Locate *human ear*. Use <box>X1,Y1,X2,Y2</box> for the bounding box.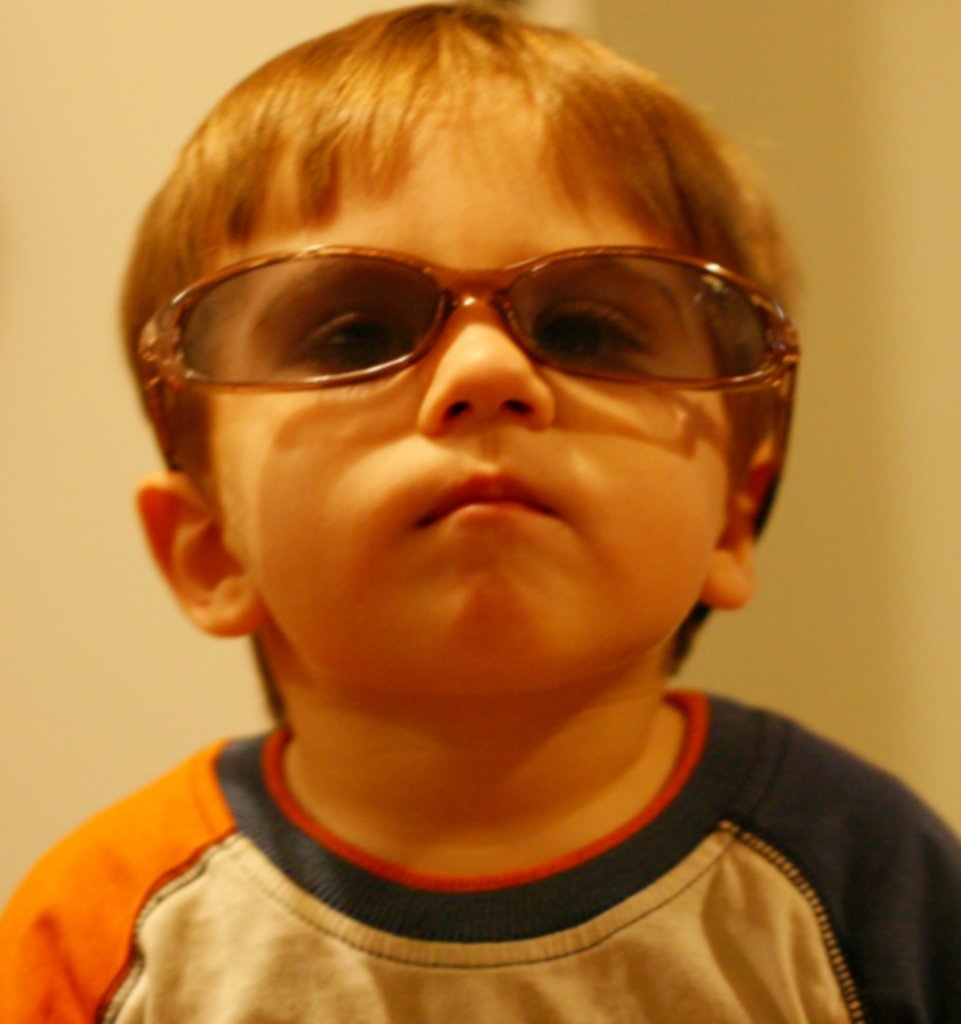
<box>699,389,779,609</box>.
